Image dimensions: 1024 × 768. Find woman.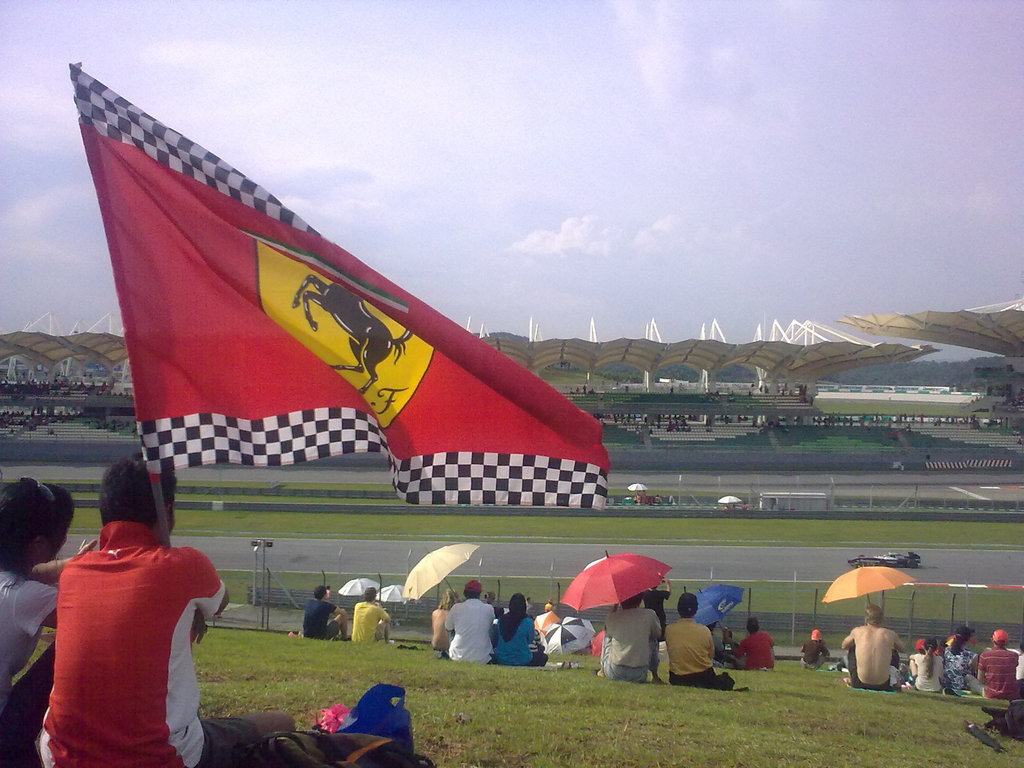
0,478,98,767.
